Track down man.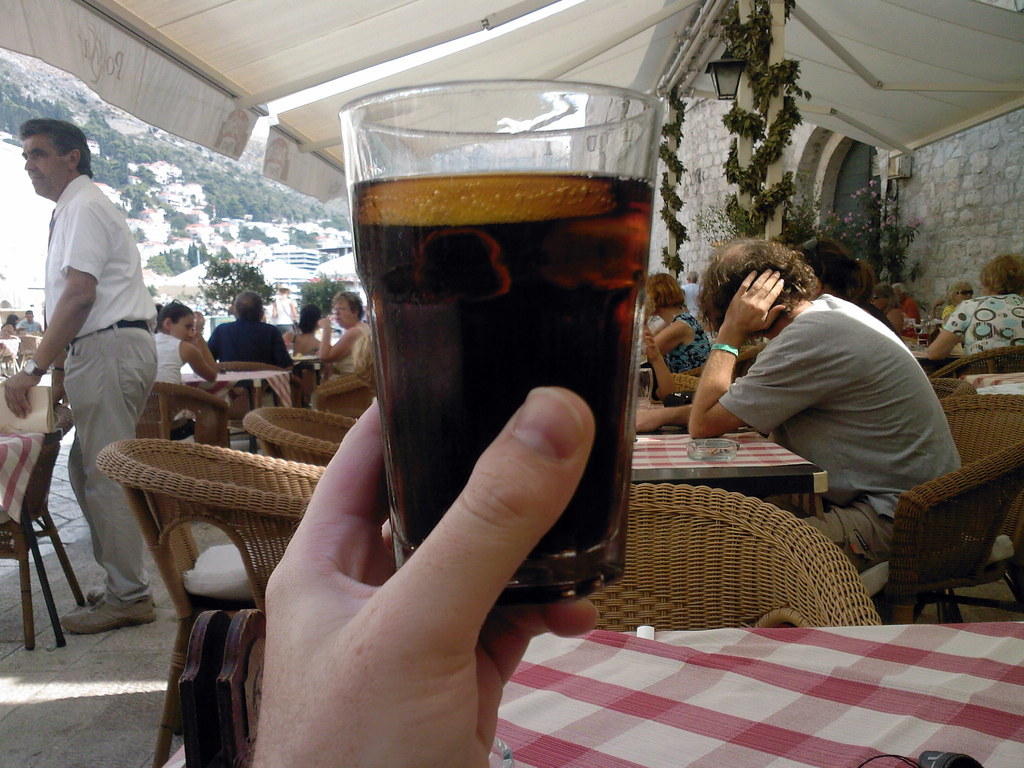
Tracked to box(17, 99, 174, 611).
